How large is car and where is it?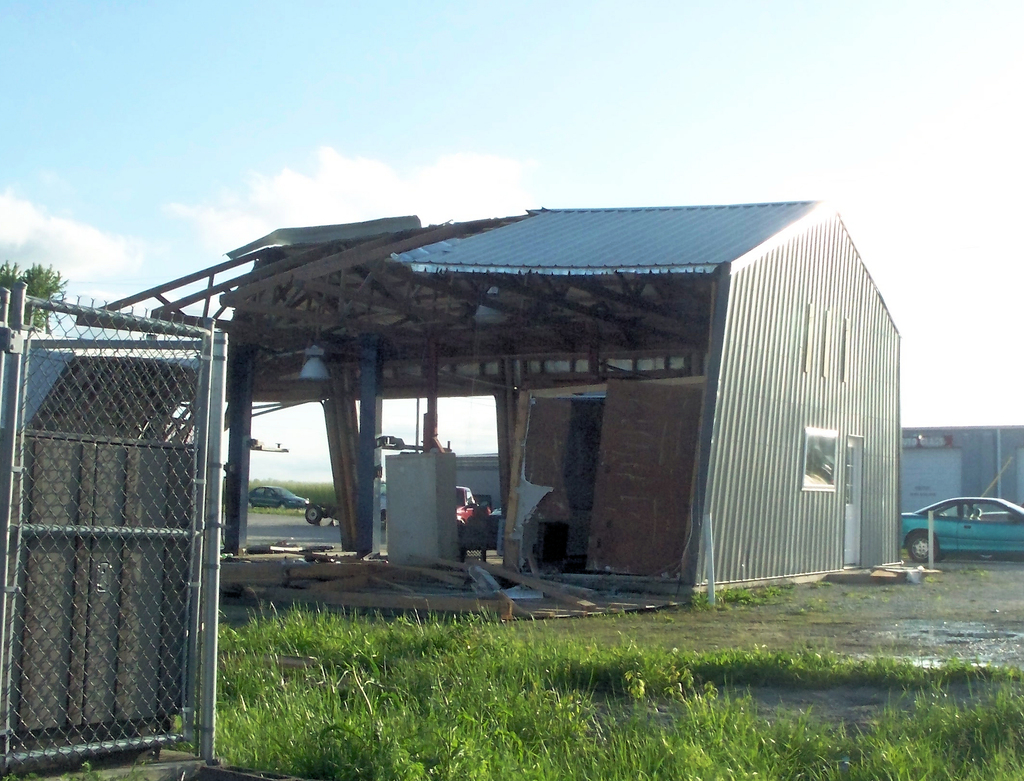
Bounding box: 248,478,319,515.
